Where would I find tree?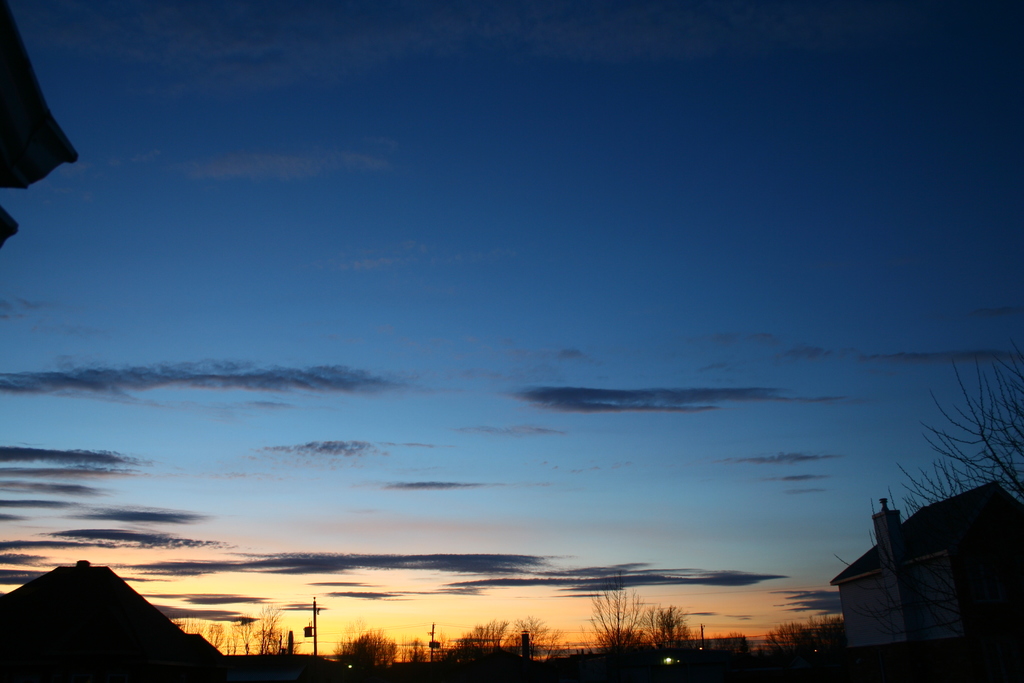
At 335,619,395,674.
